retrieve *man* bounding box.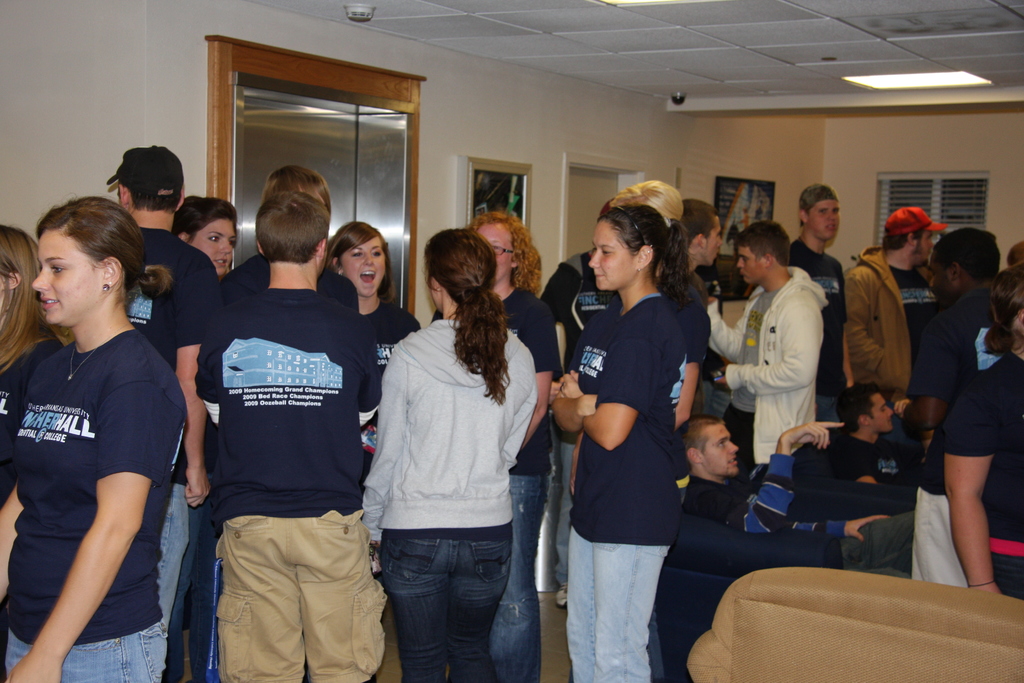
Bounding box: (x1=903, y1=231, x2=1009, y2=594).
